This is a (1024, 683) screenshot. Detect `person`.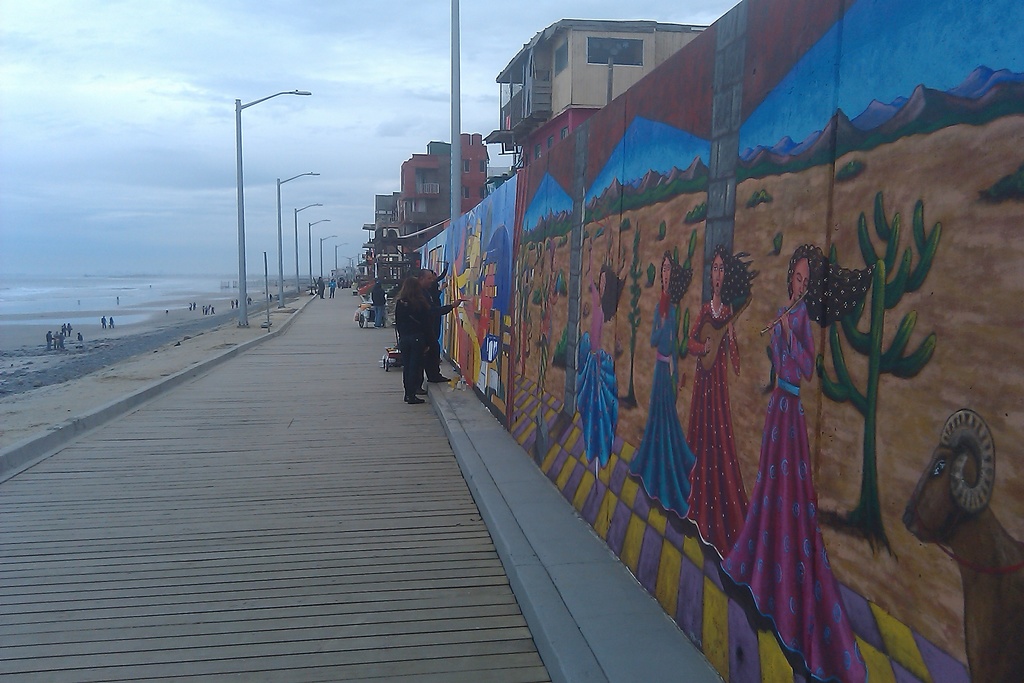
locate(316, 277, 325, 299).
